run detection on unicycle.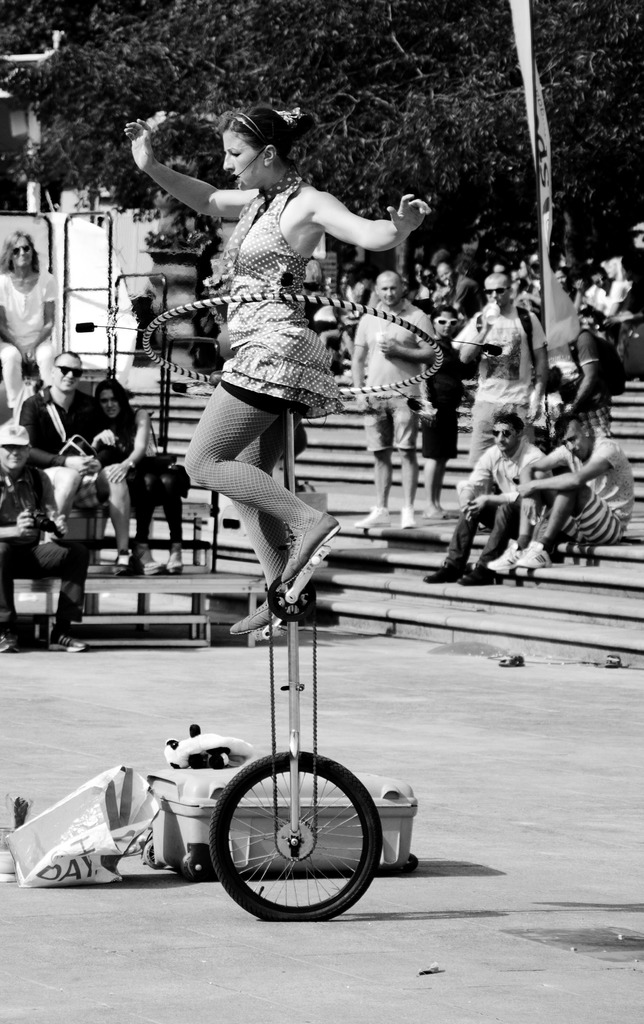
Result: select_region(210, 410, 384, 925).
